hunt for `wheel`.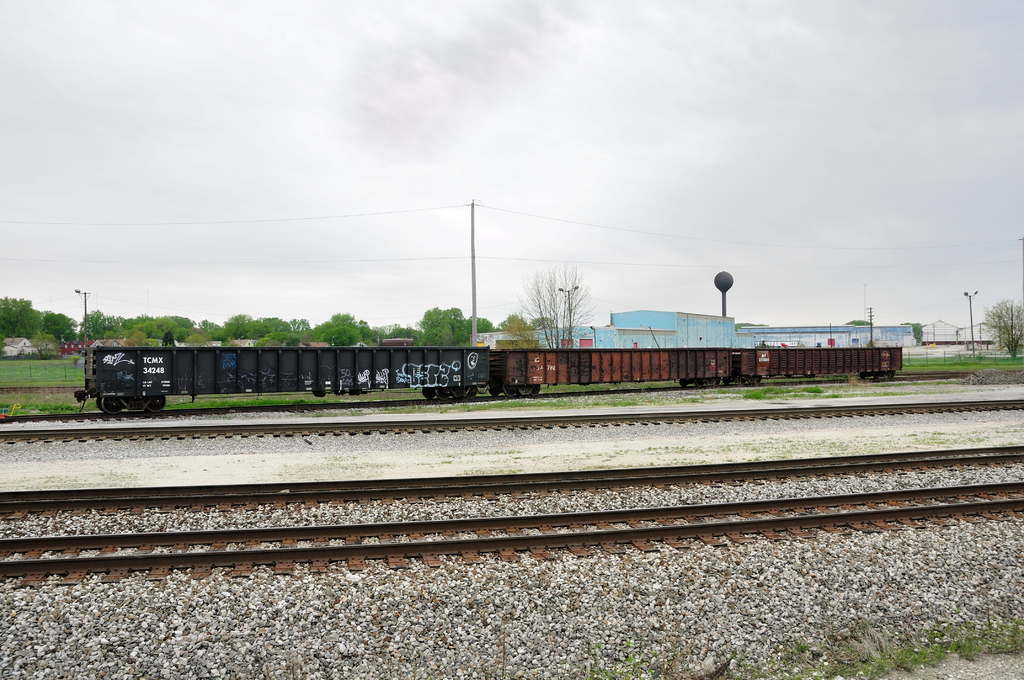
Hunted down at select_region(516, 384, 525, 396).
